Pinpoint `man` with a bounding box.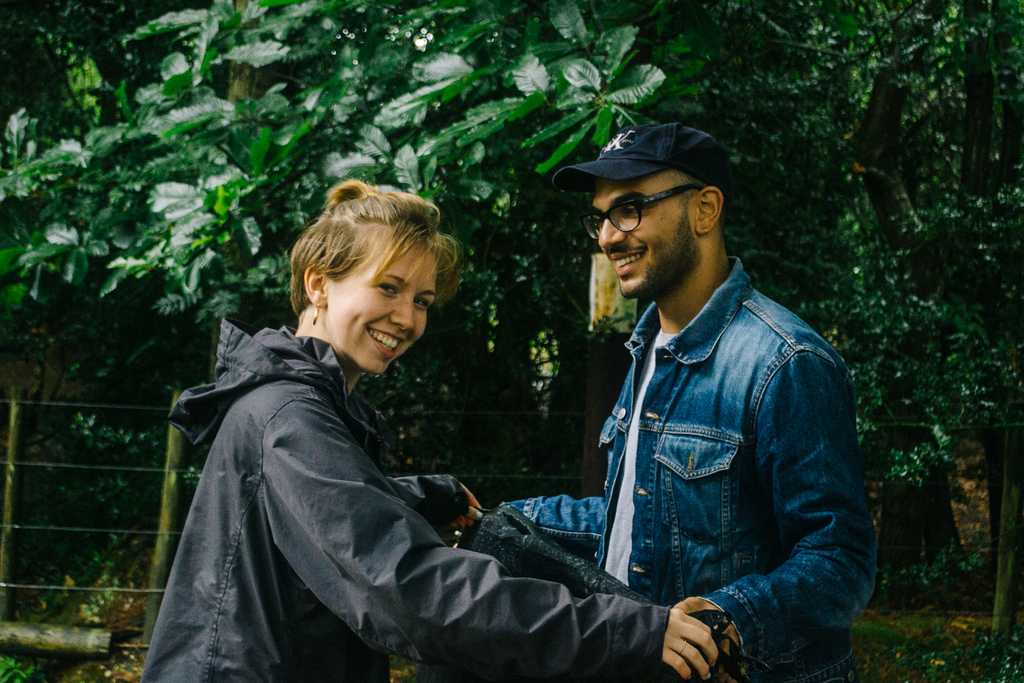
[408, 108, 874, 679].
